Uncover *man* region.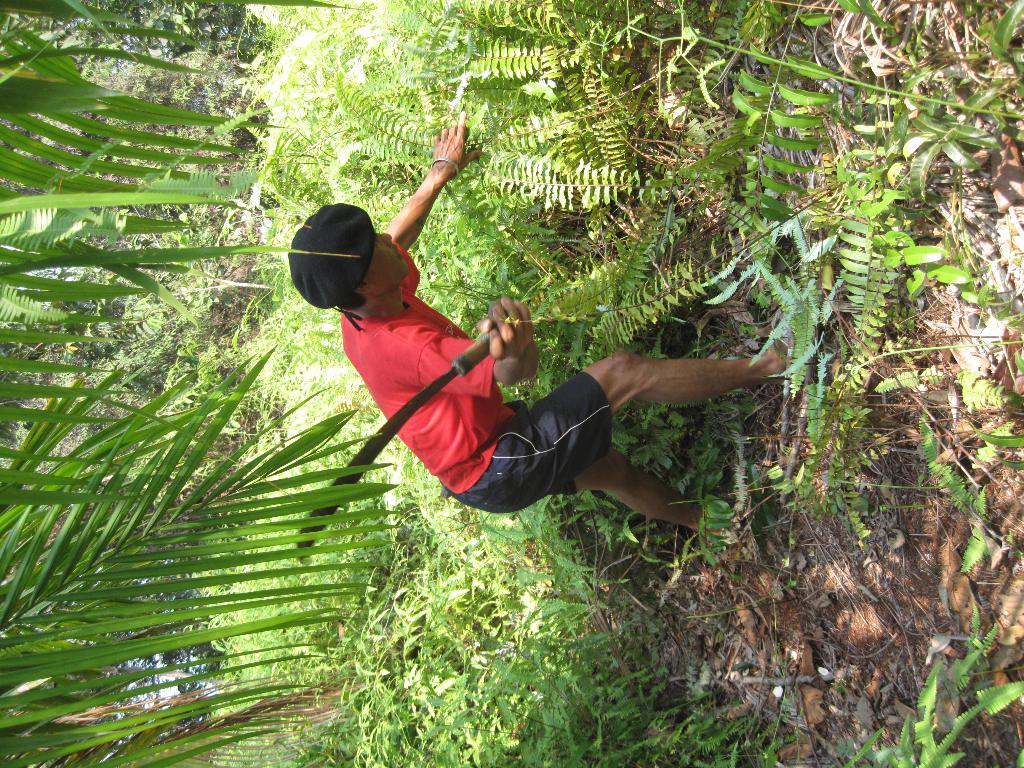
Uncovered: box=[288, 109, 792, 549].
